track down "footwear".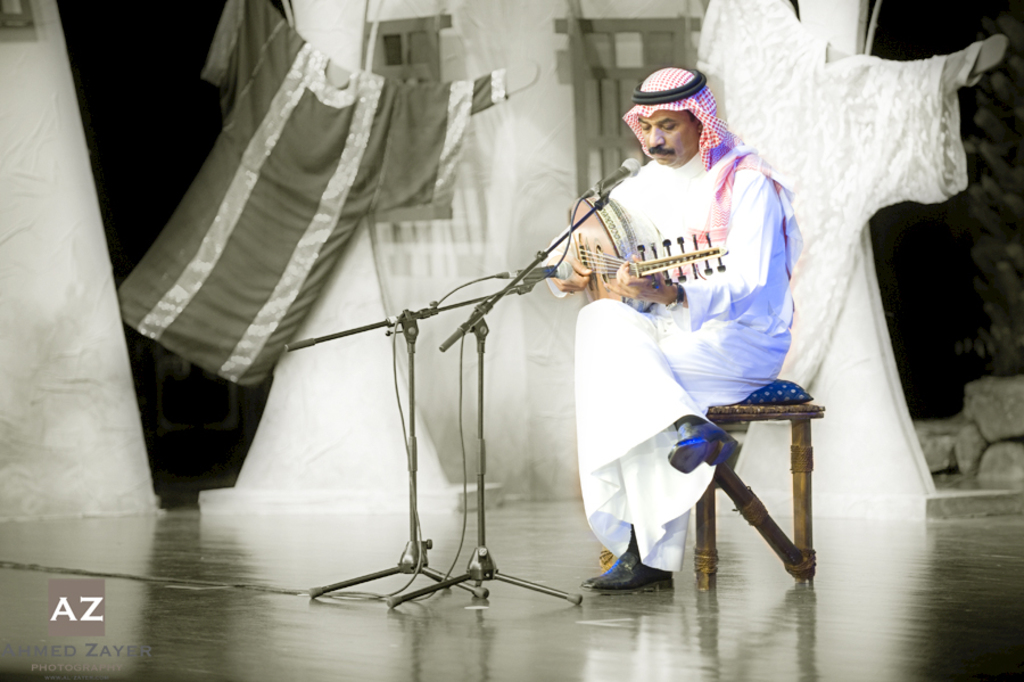
Tracked to left=664, top=413, right=742, bottom=471.
